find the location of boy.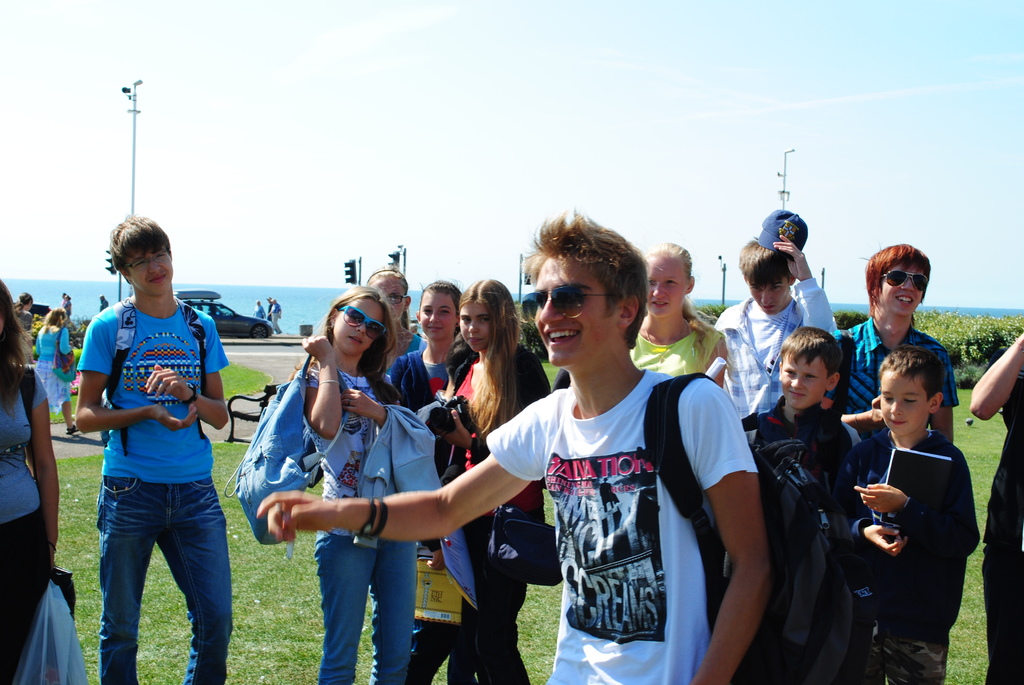
Location: [830, 242, 956, 444].
